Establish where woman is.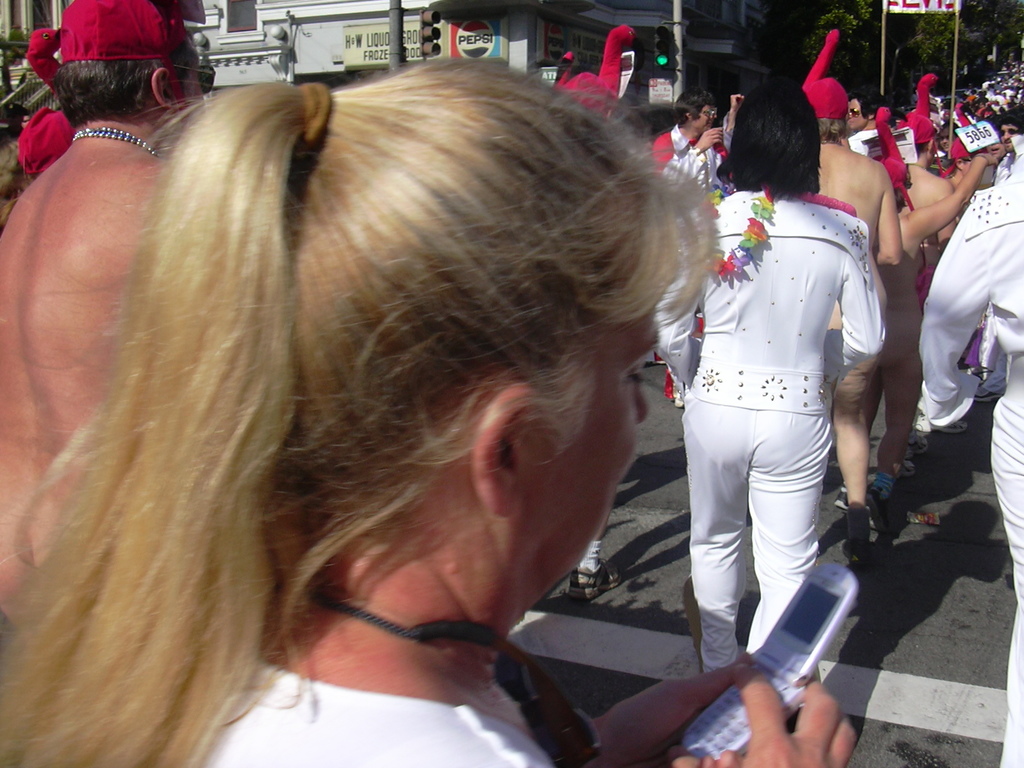
Established at left=882, top=114, right=958, bottom=465.
